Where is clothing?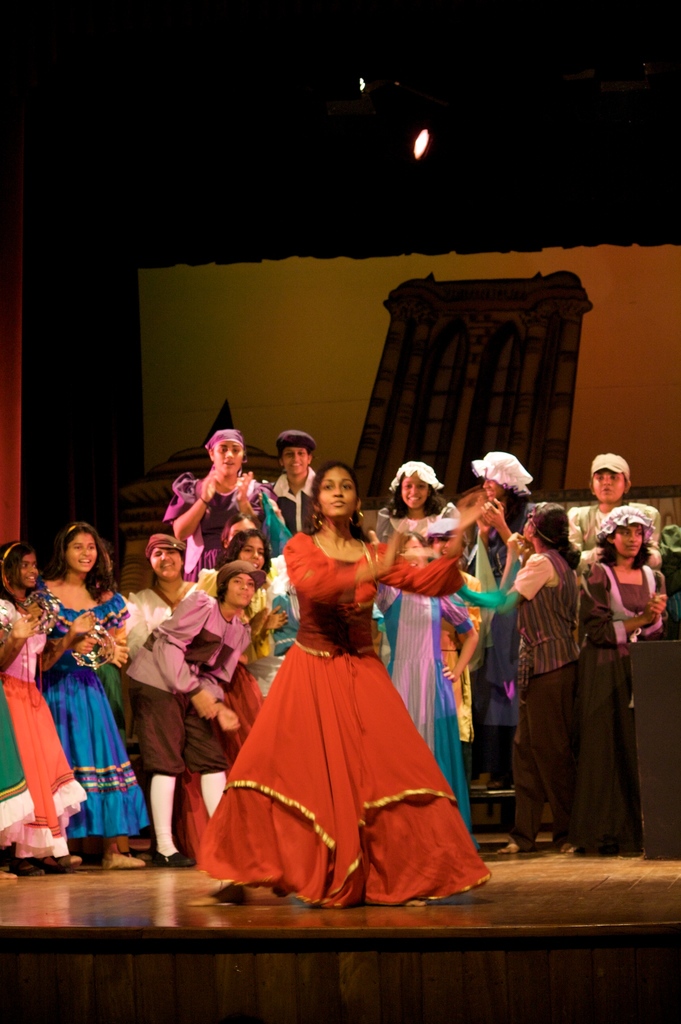
region(36, 572, 157, 836).
